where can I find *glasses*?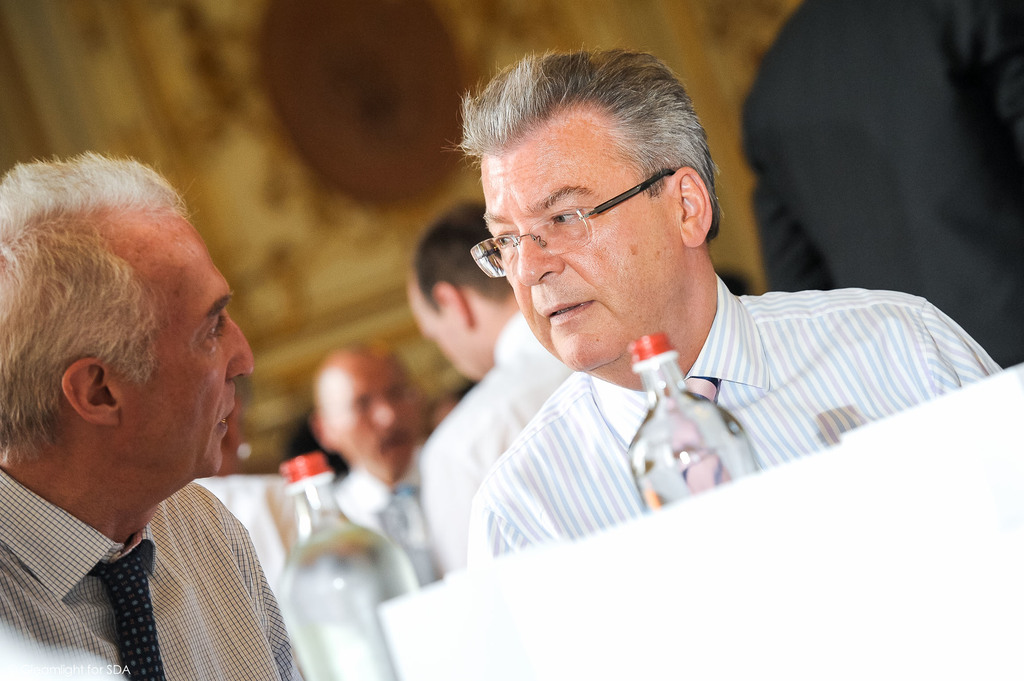
You can find it at l=439, t=169, r=701, b=264.
